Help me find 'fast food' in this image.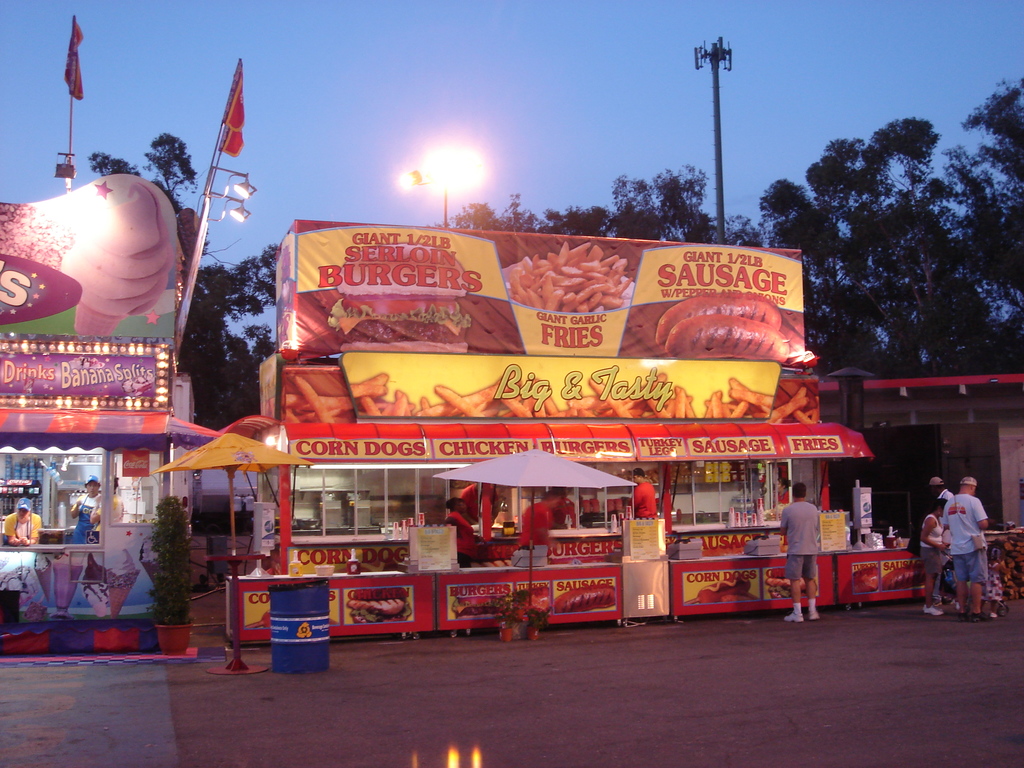
Found it: {"x1": 883, "y1": 563, "x2": 923, "y2": 590}.
